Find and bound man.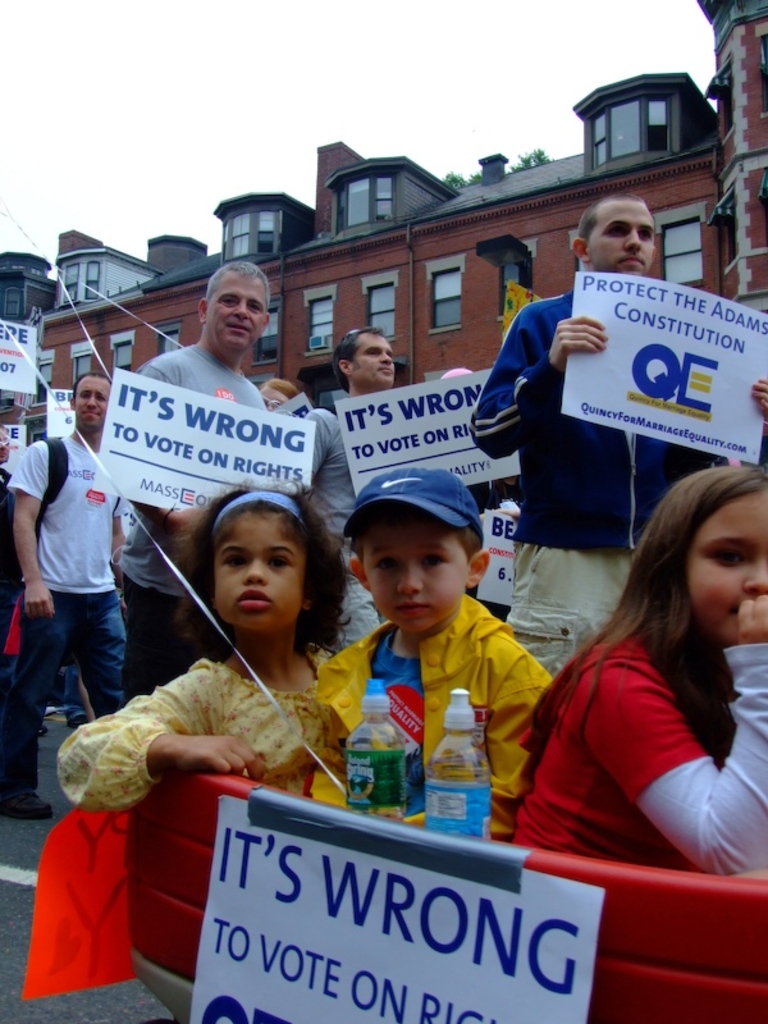
Bound: x1=471 y1=193 x2=767 y2=667.
